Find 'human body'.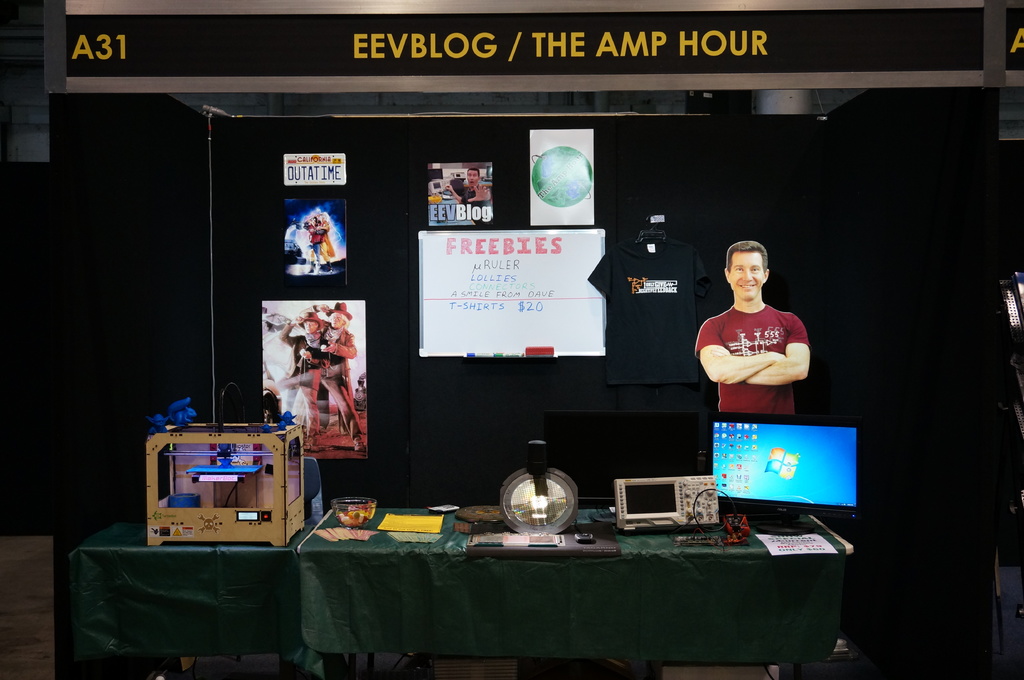
BBox(699, 231, 819, 443).
